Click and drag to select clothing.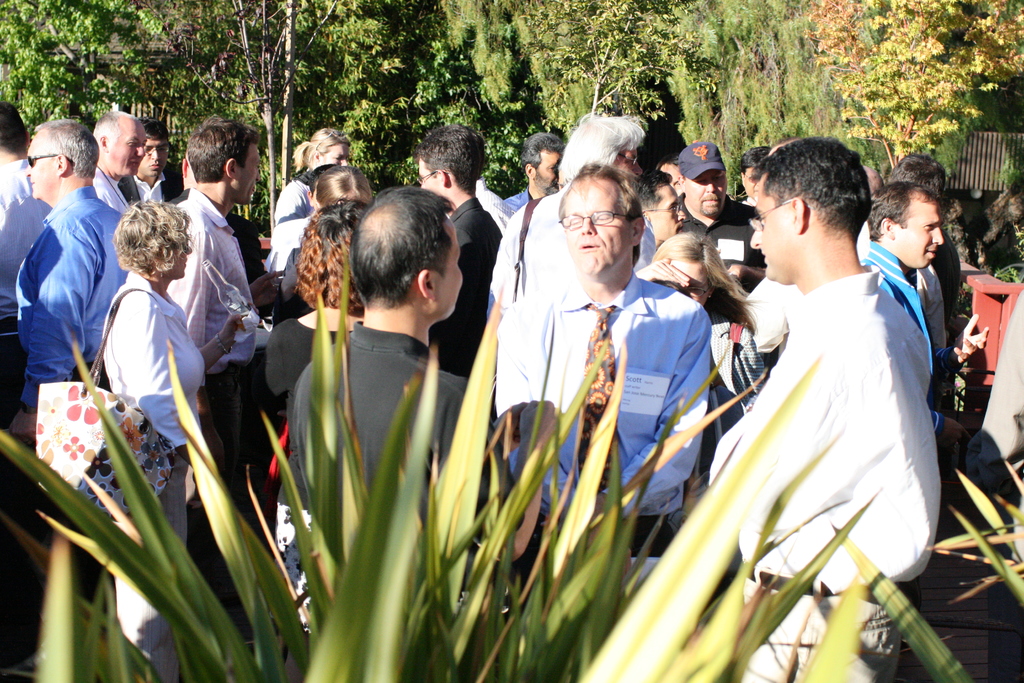
Selection: <region>106, 267, 204, 450</region>.
